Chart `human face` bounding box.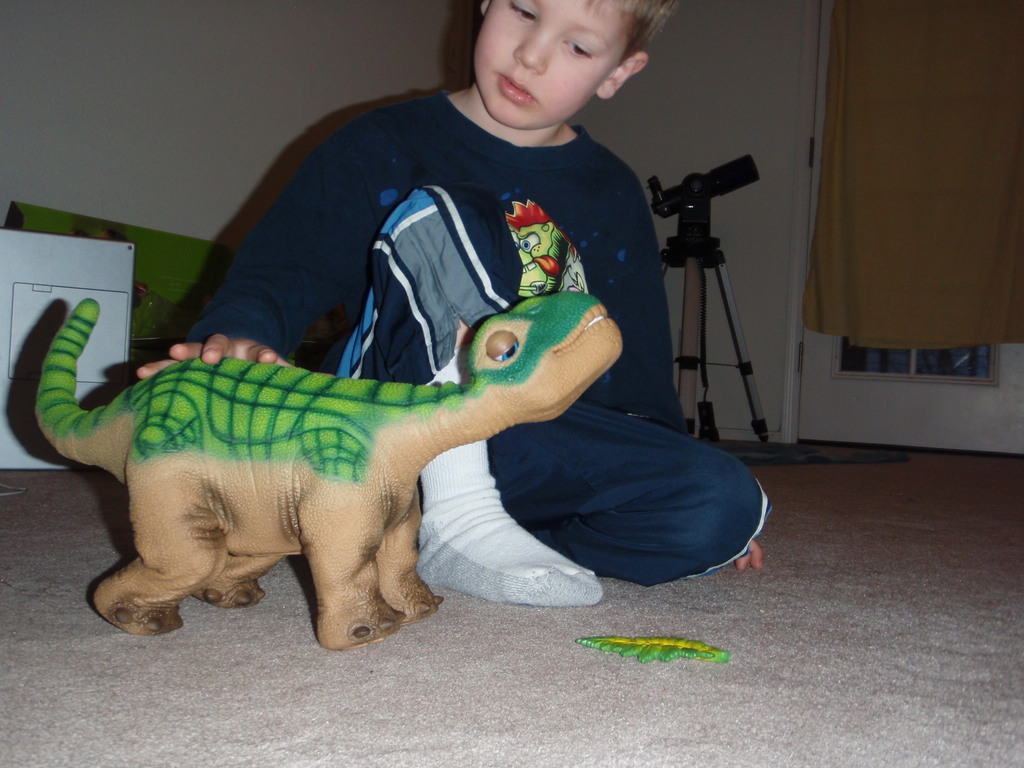
Charted: x1=476 y1=0 x2=634 y2=127.
